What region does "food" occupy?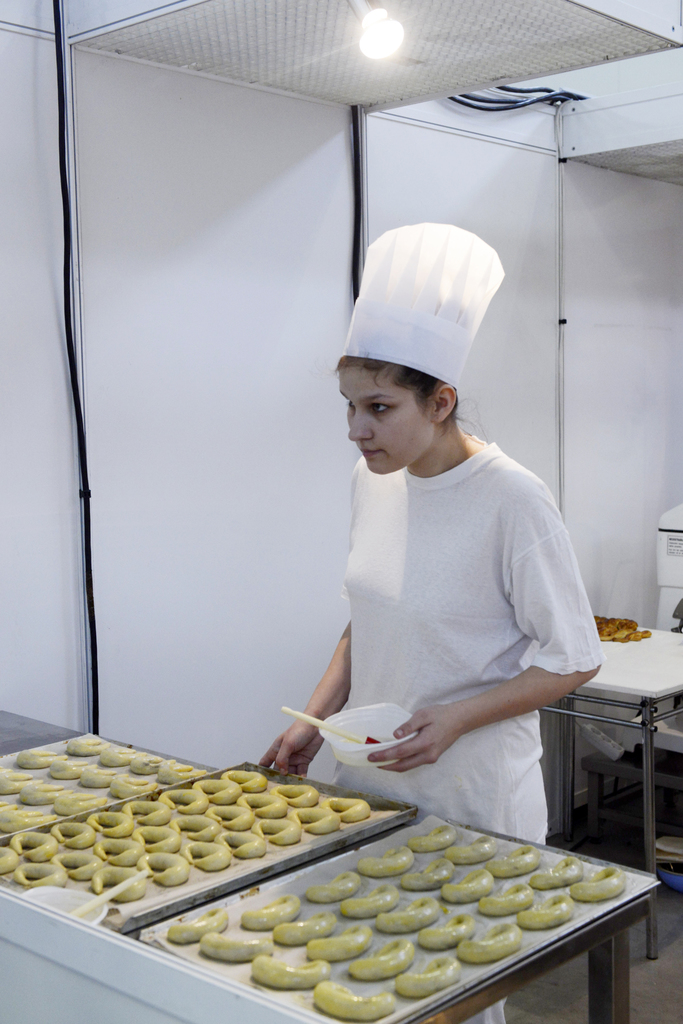
bbox=[271, 909, 337, 948].
